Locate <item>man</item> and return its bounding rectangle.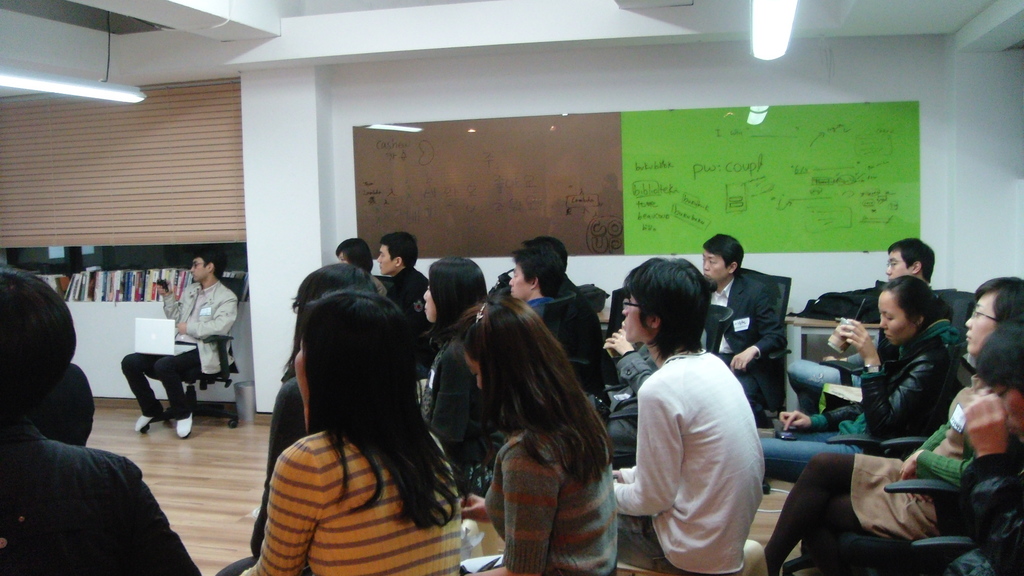
rect(780, 233, 952, 413).
